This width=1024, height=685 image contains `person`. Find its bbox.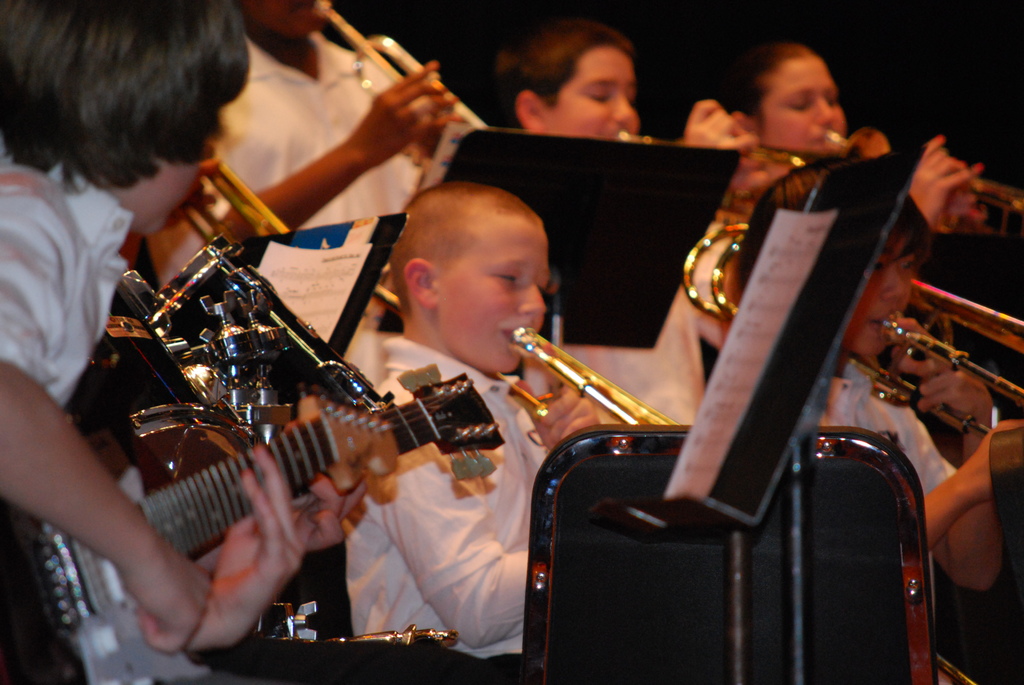
[left=148, top=0, right=460, bottom=285].
